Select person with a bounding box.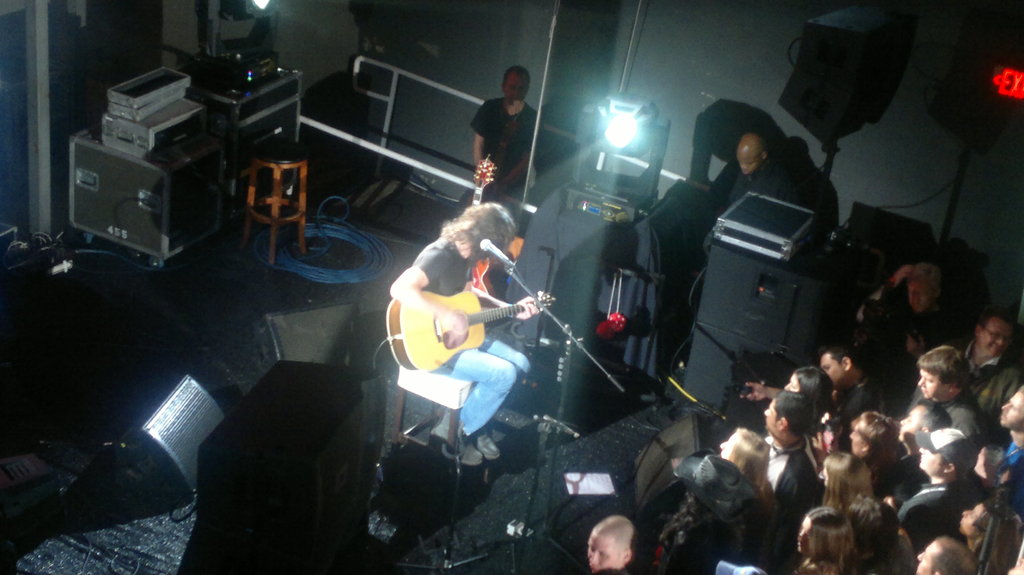
474:74:536:190.
